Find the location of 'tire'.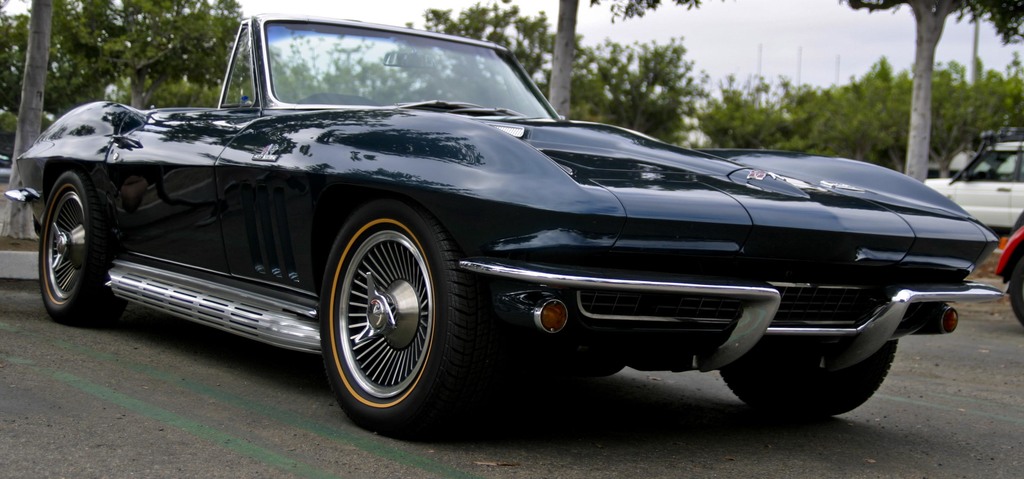
Location: (x1=38, y1=166, x2=130, y2=329).
